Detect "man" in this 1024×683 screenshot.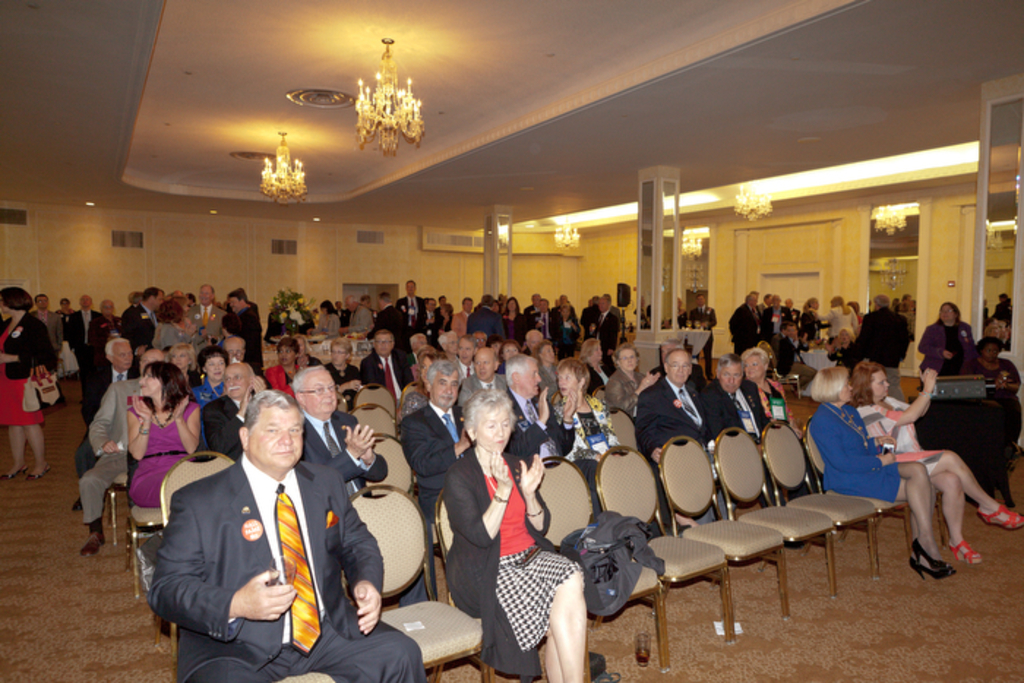
Detection: <bbox>471, 328, 484, 342</bbox>.
